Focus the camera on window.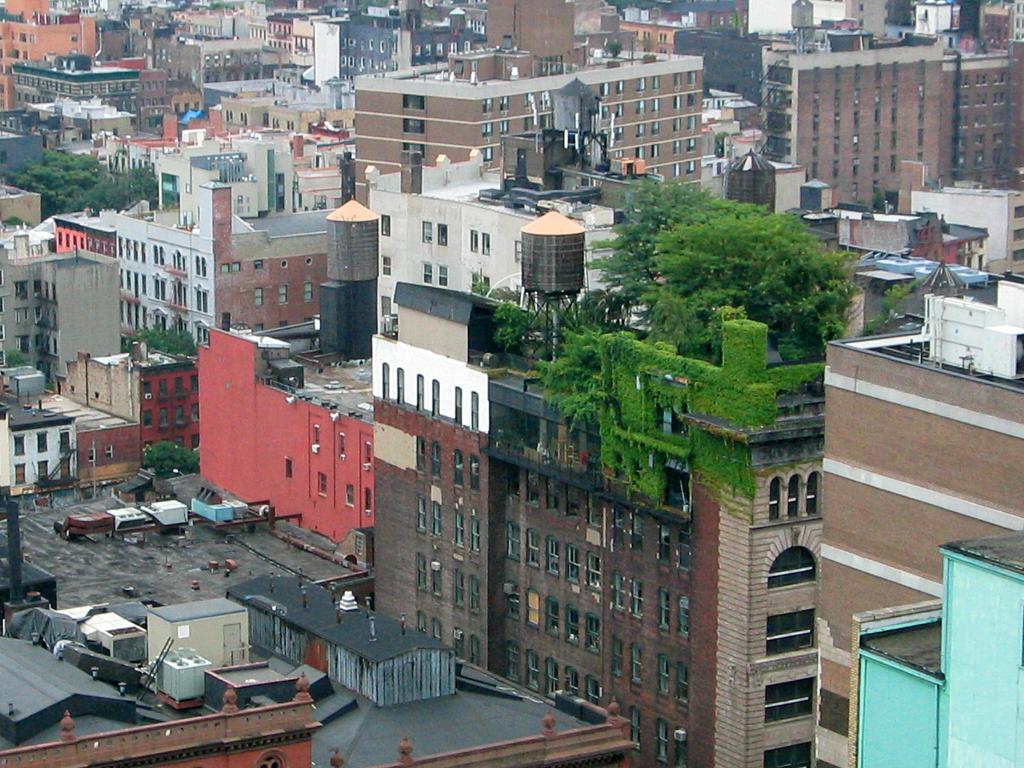
Focus region: BBox(471, 390, 480, 429).
